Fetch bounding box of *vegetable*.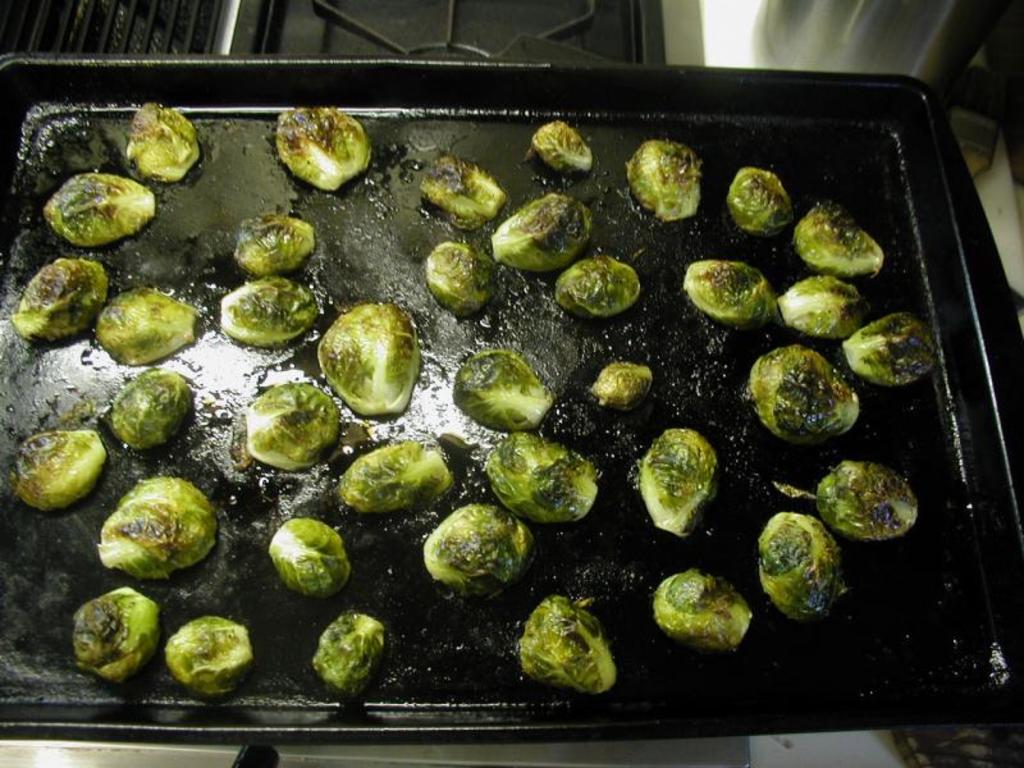
Bbox: (left=813, top=462, right=920, bottom=536).
